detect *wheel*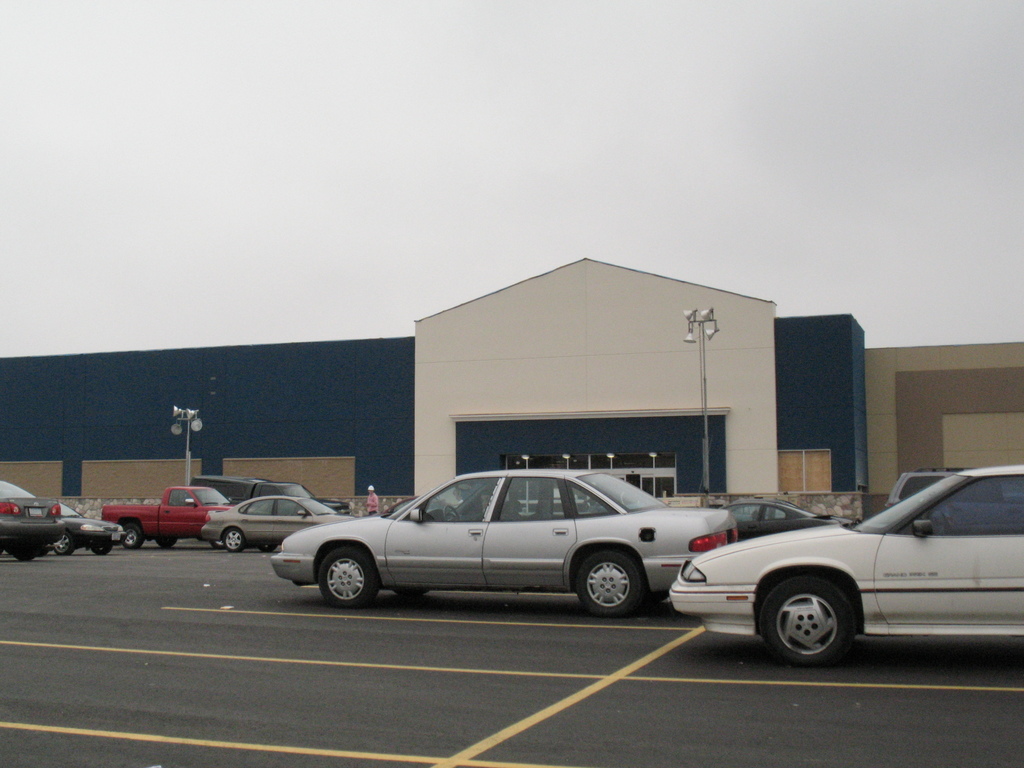
select_region(52, 531, 78, 558)
